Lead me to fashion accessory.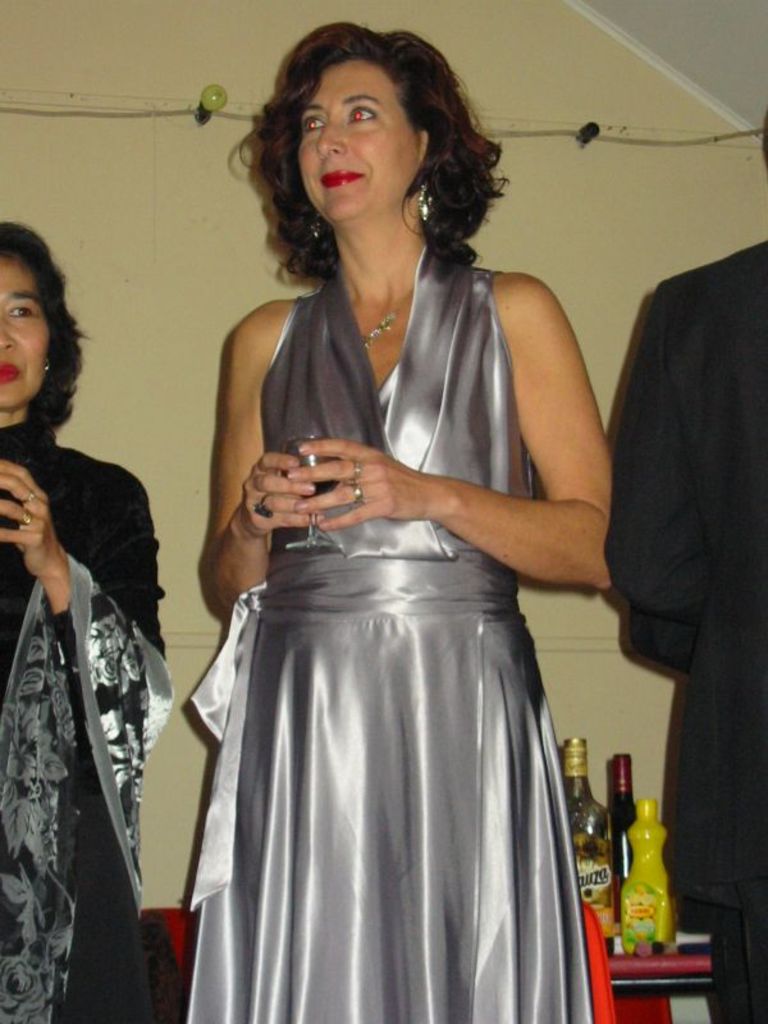
Lead to Rect(19, 511, 31, 526).
